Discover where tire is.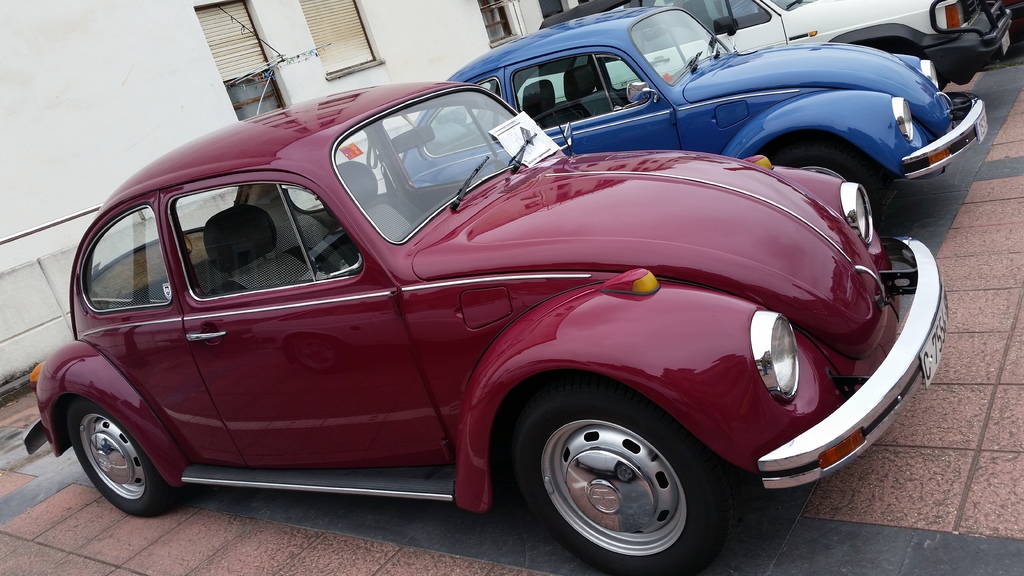
Discovered at box=[64, 394, 175, 518].
